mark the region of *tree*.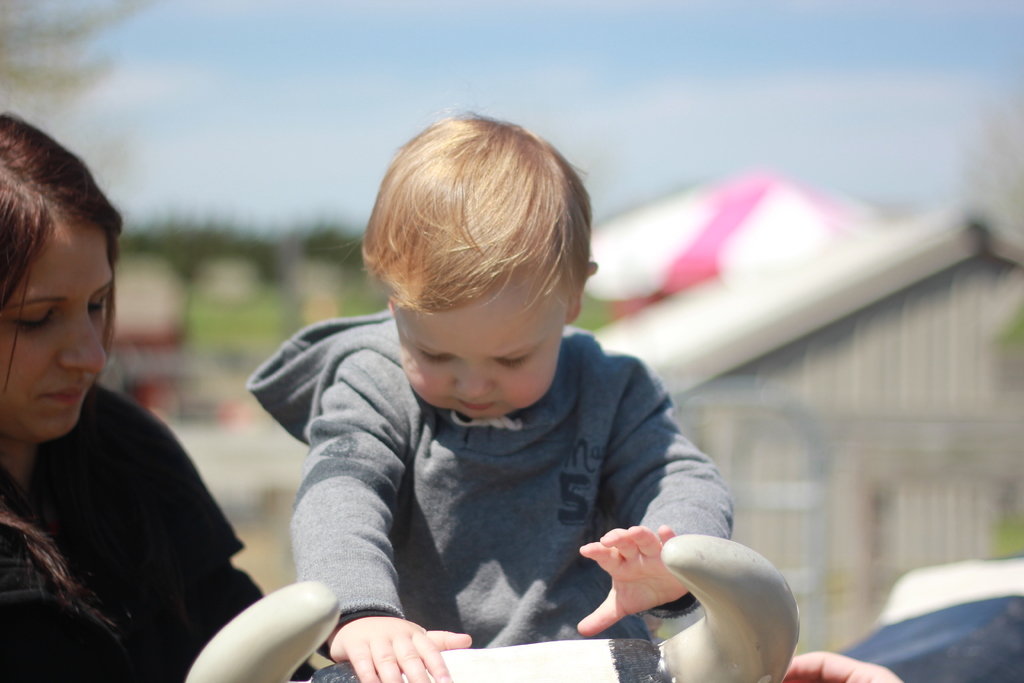
Region: 304,212,364,273.
